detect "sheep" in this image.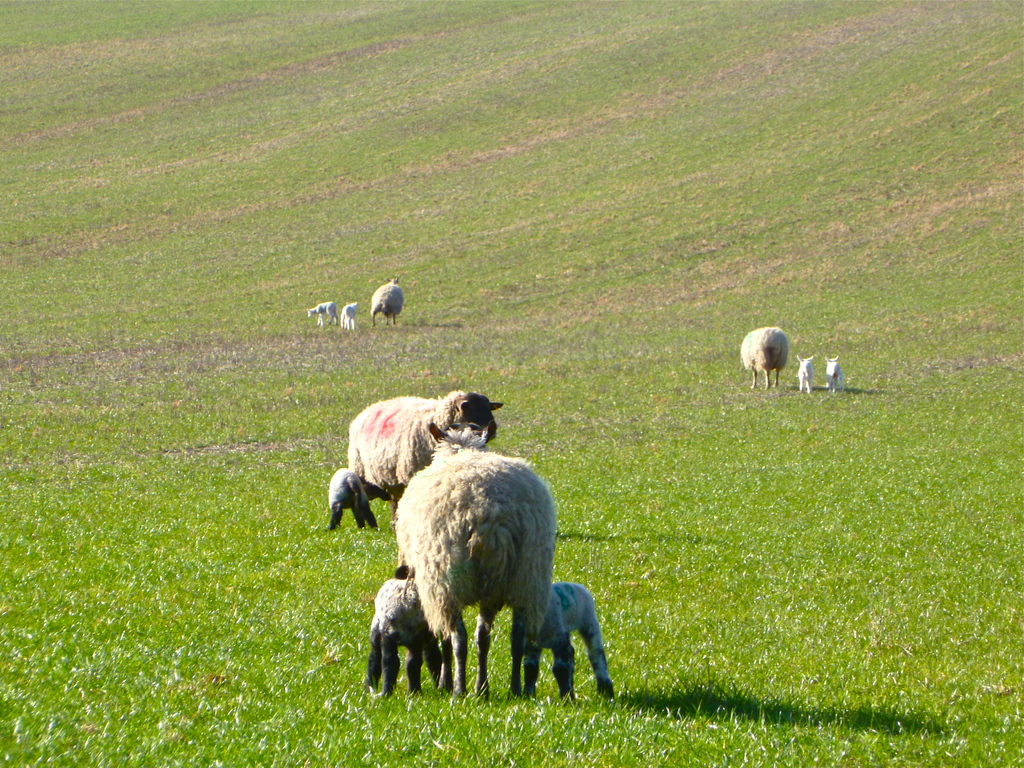
Detection: select_region(367, 578, 445, 696).
